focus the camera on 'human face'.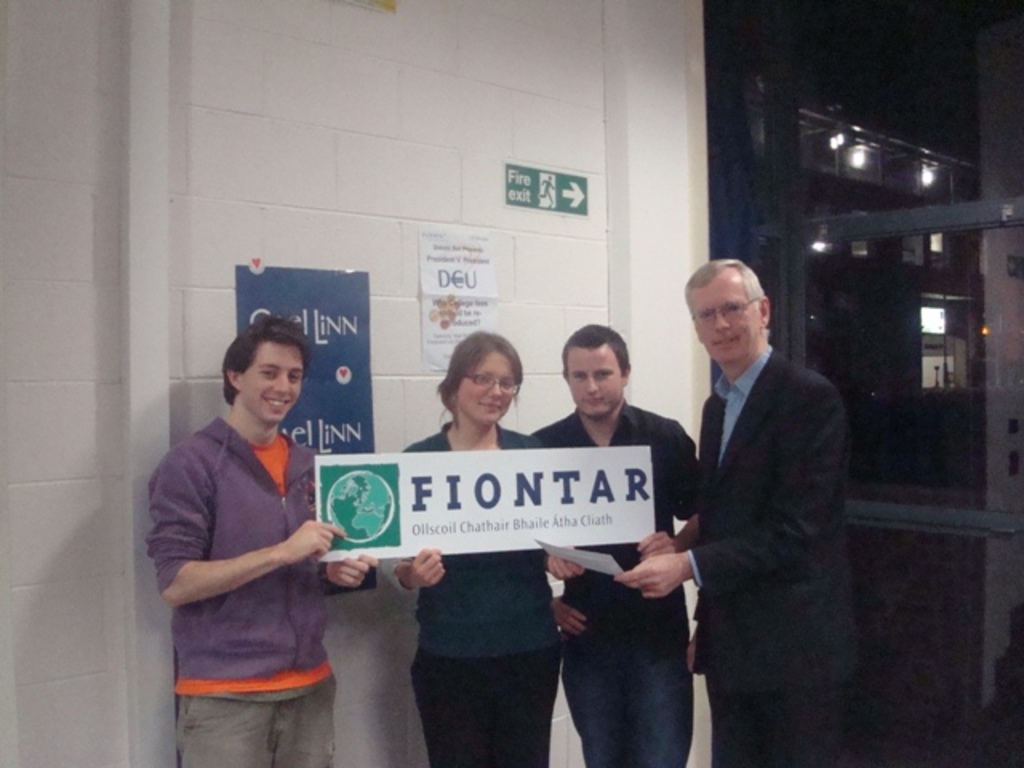
Focus region: bbox=(242, 334, 306, 426).
